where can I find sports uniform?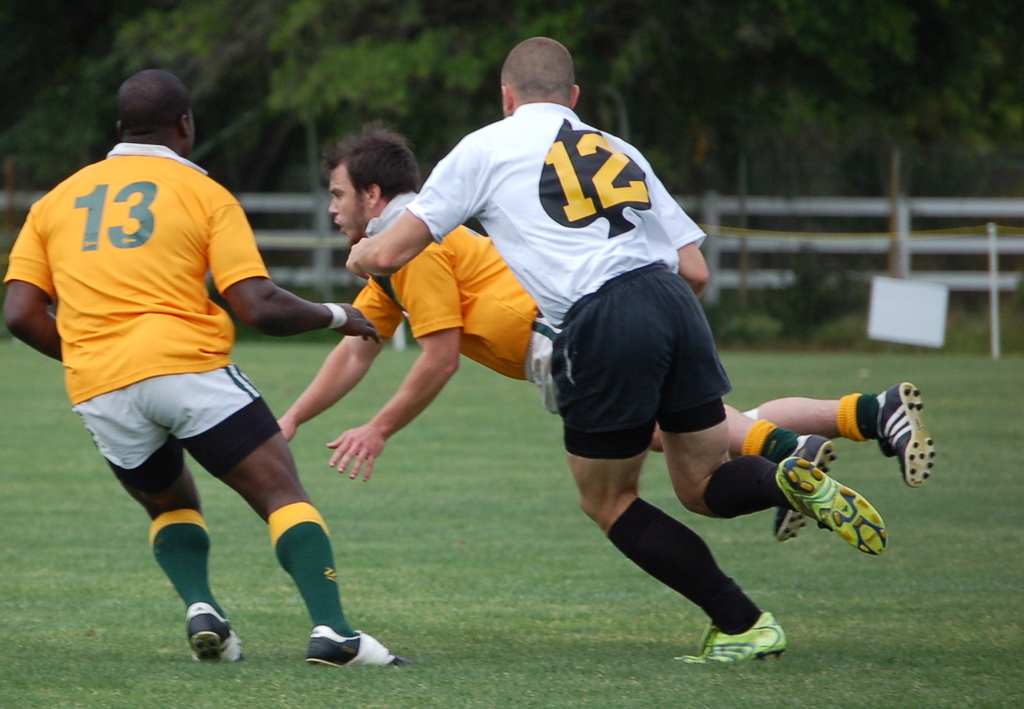
You can find it at bbox=[3, 140, 406, 665].
